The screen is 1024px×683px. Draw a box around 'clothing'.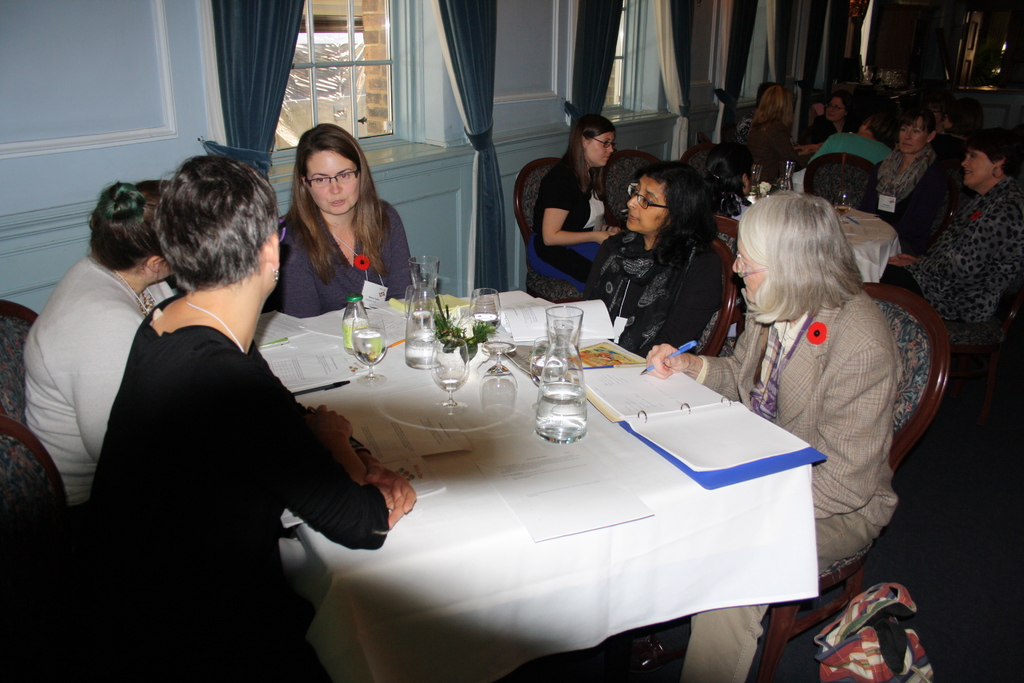
<bbox>83, 295, 389, 654</bbox>.
